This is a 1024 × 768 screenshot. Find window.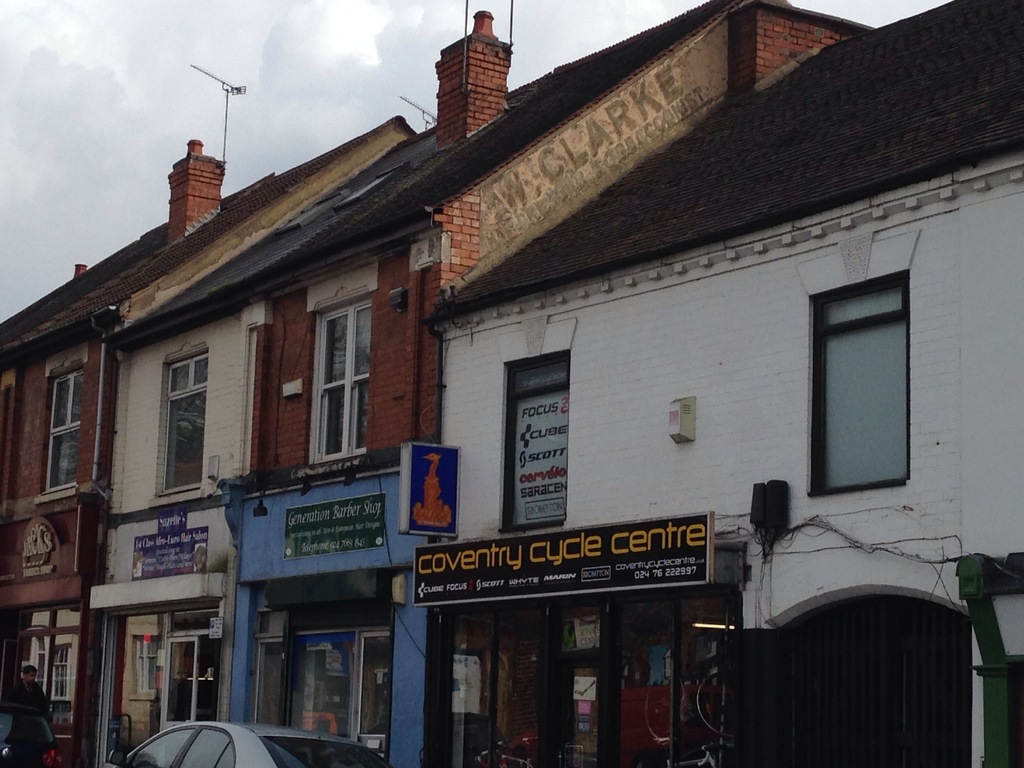
Bounding box: [x1=250, y1=602, x2=392, y2=767].
